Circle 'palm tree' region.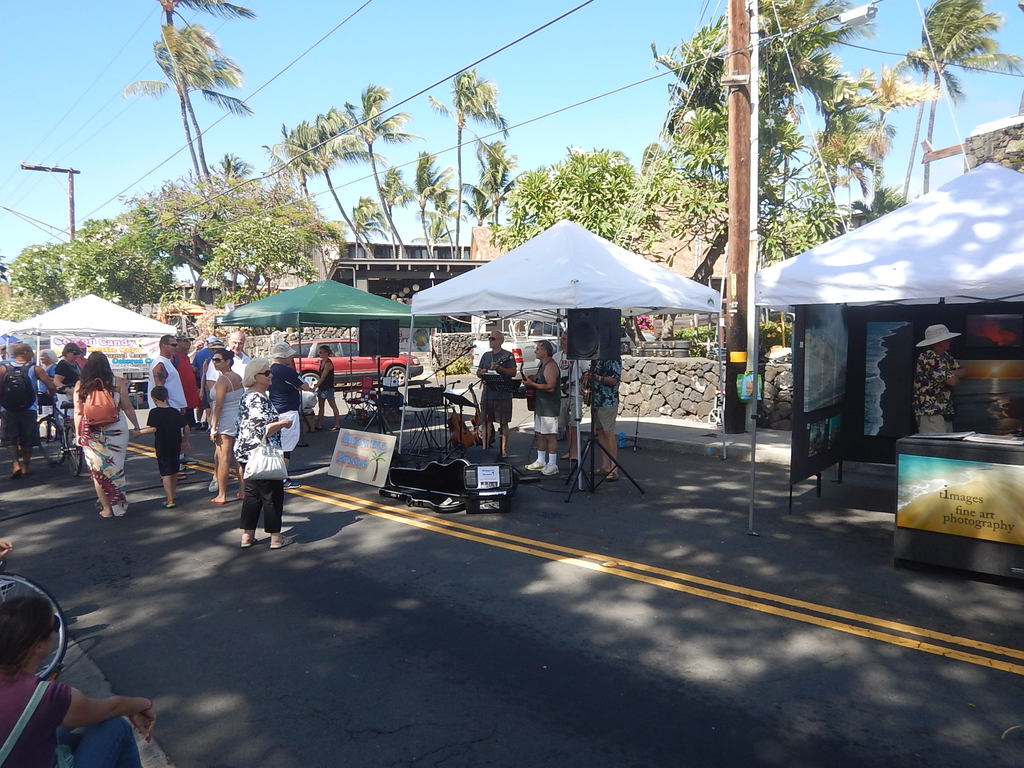
Region: (left=346, top=189, right=394, bottom=253).
